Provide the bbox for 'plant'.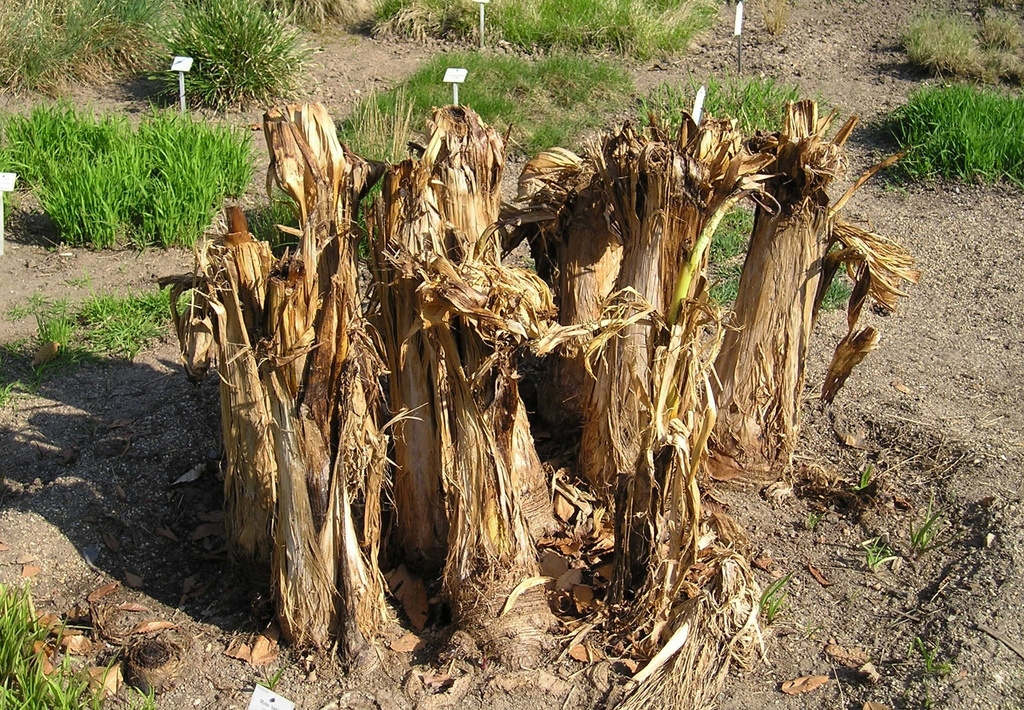
854, 455, 870, 494.
